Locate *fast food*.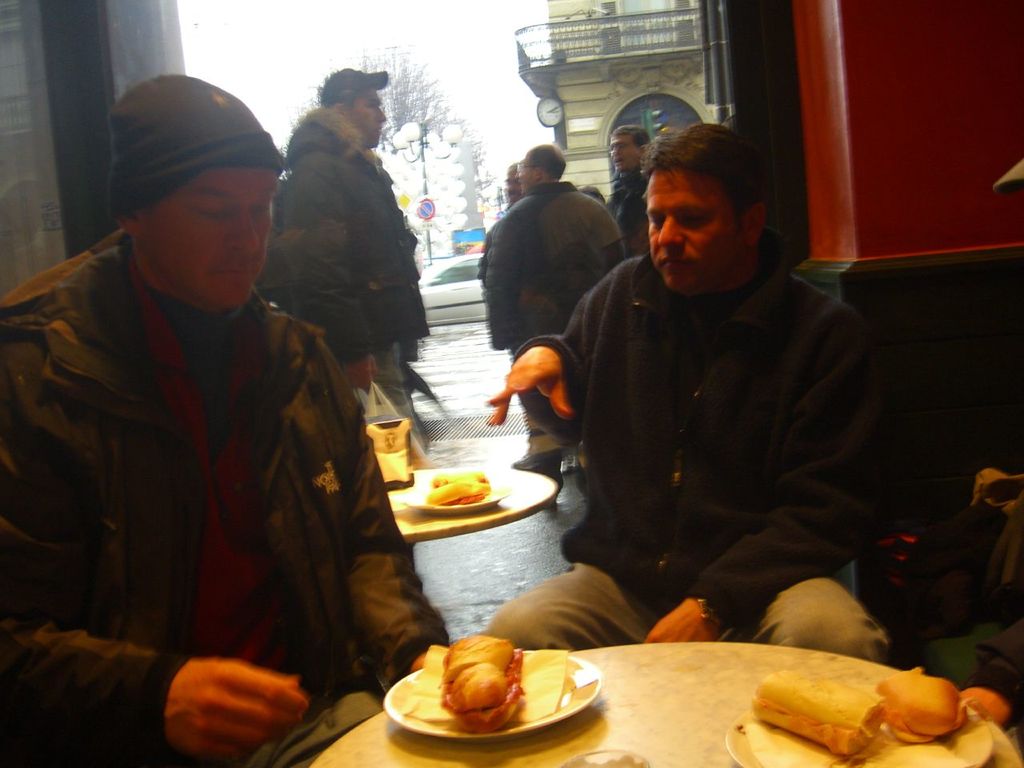
Bounding box: region(878, 662, 970, 742).
